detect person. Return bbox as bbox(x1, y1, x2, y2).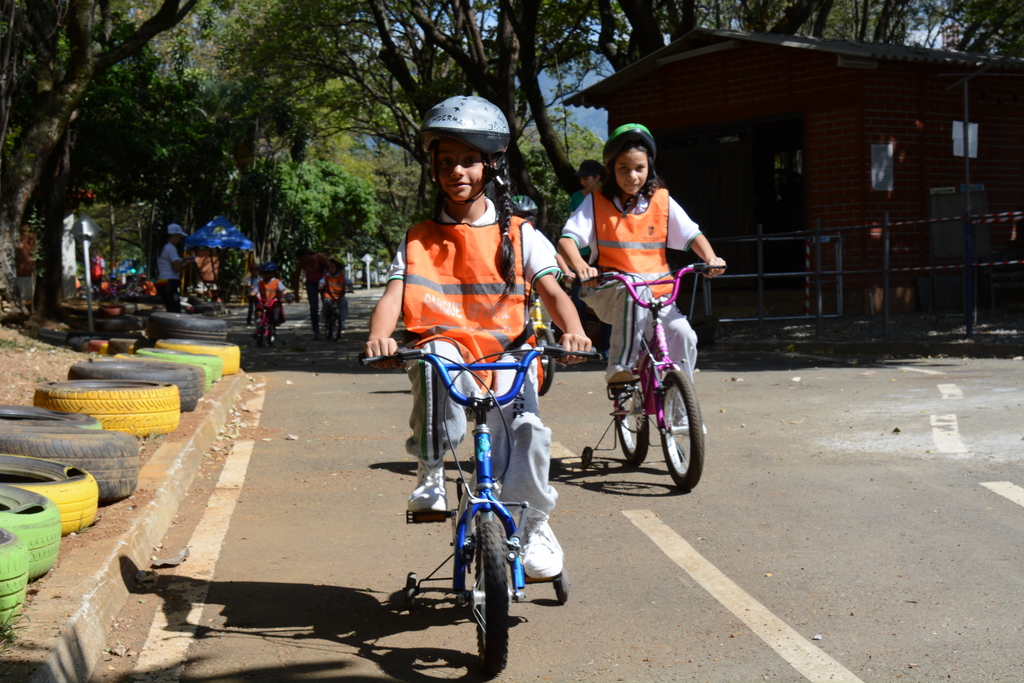
bbox(319, 265, 349, 335).
